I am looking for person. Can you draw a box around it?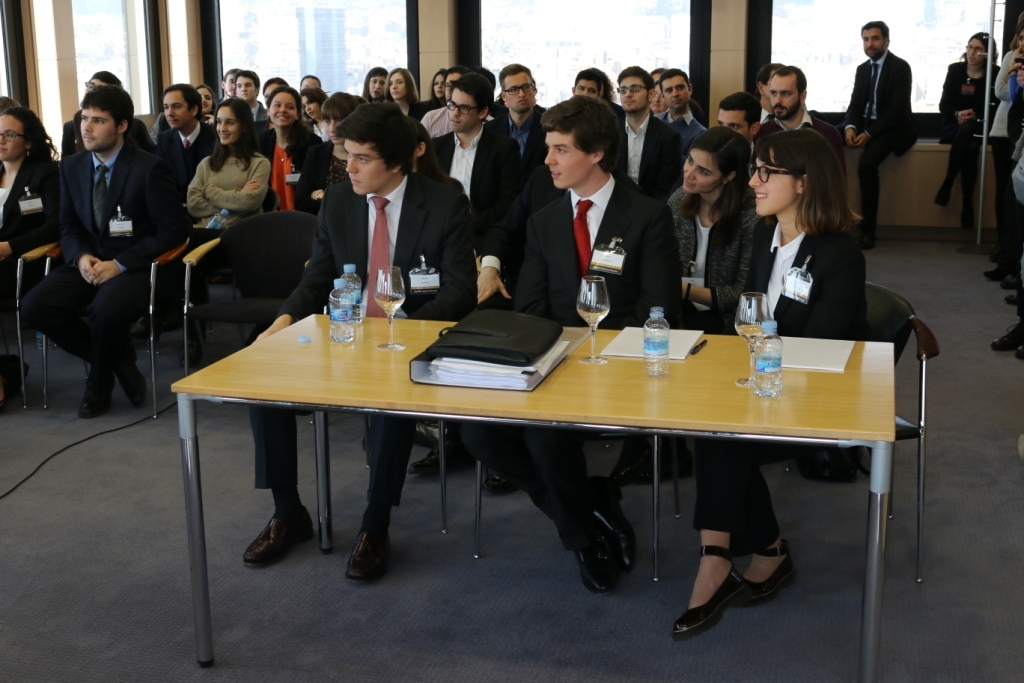
Sure, the bounding box is <box>670,125,881,642</box>.
